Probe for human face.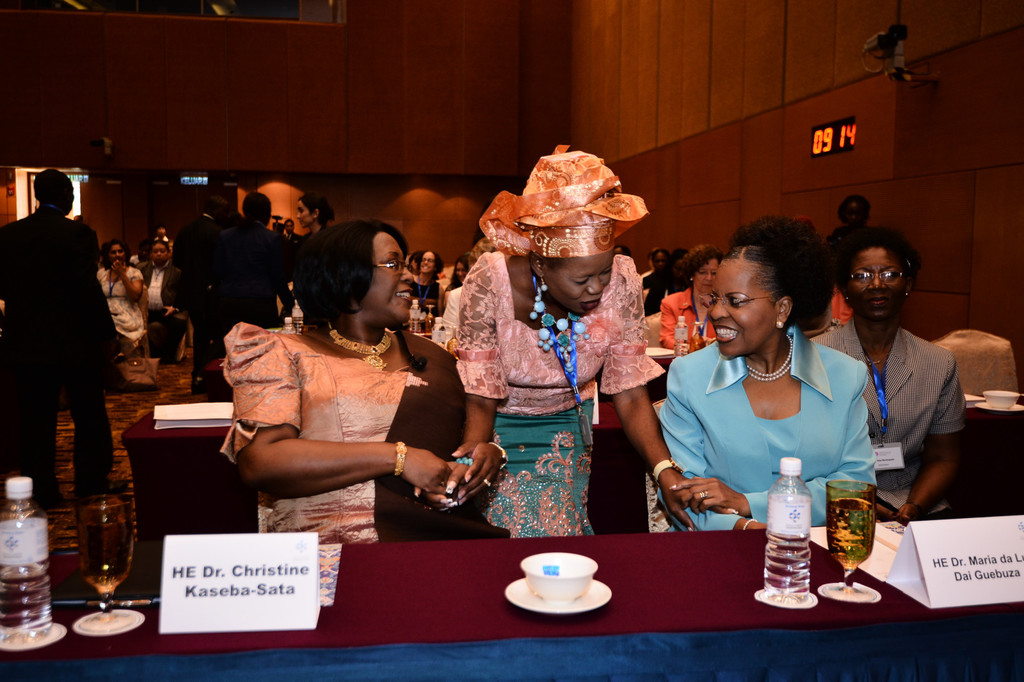
Probe result: BBox(150, 241, 168, 266).
